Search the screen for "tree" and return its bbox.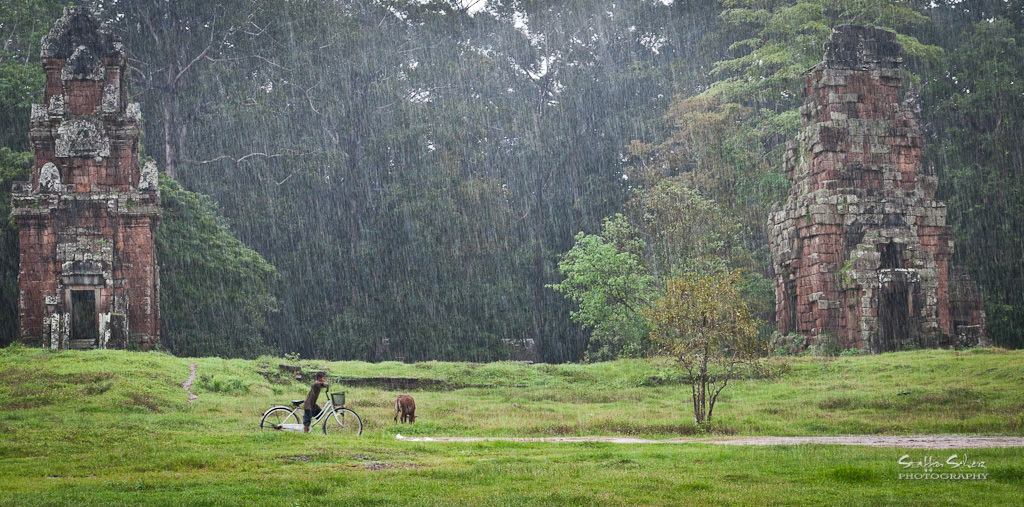
Found: x1=156, y1=174, x2=283, y2=356.
